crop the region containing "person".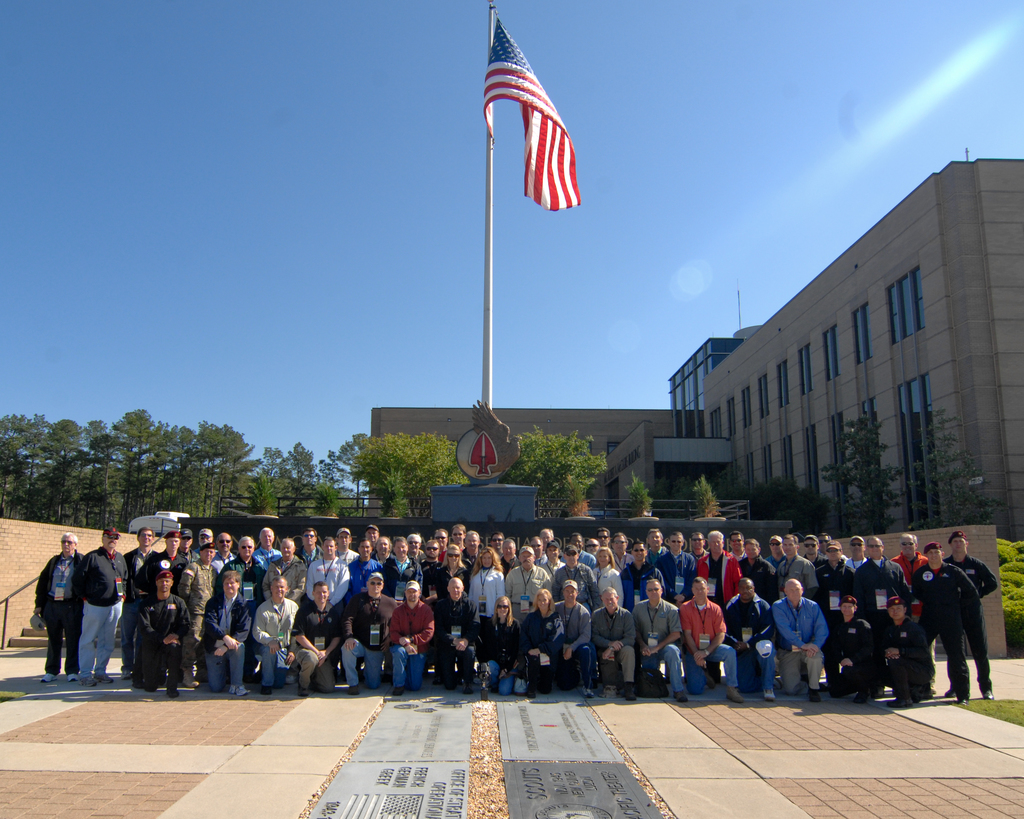
Crop region: [739, 537, 772, 597].
